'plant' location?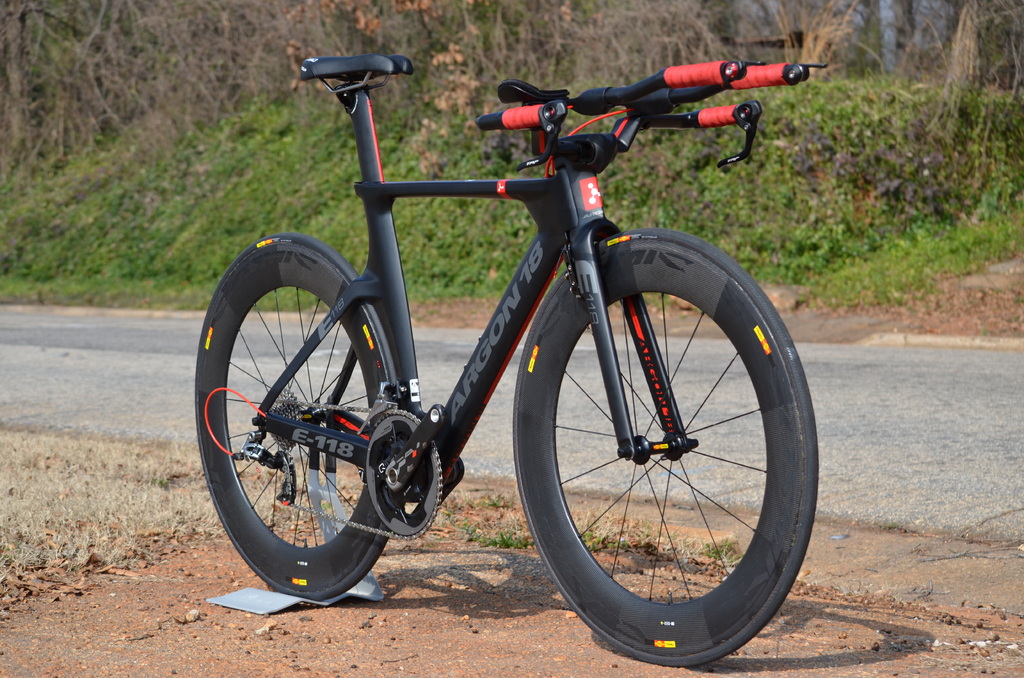
rect(453, 529, 534, 553)
